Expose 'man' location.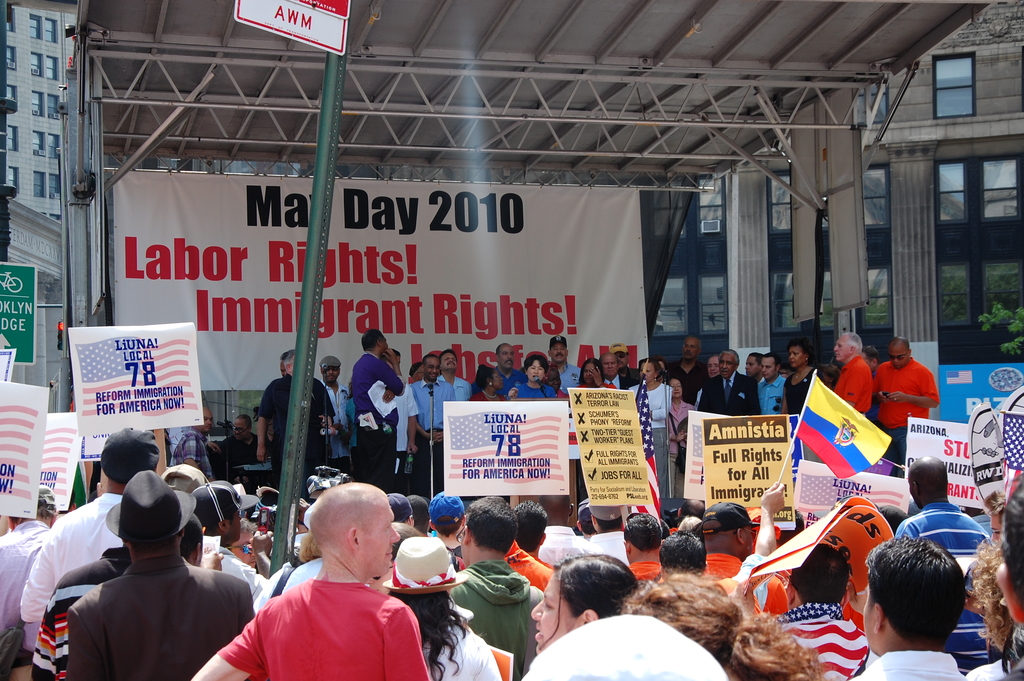
Exposed at box(745, 345, 766, 384).
